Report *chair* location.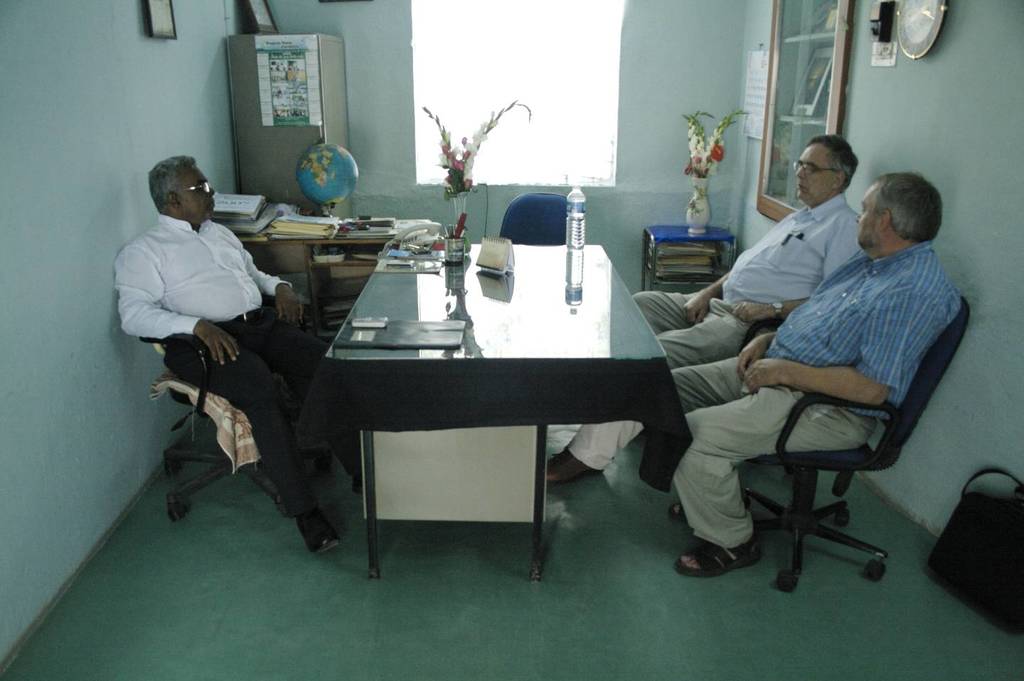
Report: bbox=[744, 291, 973, 579].
